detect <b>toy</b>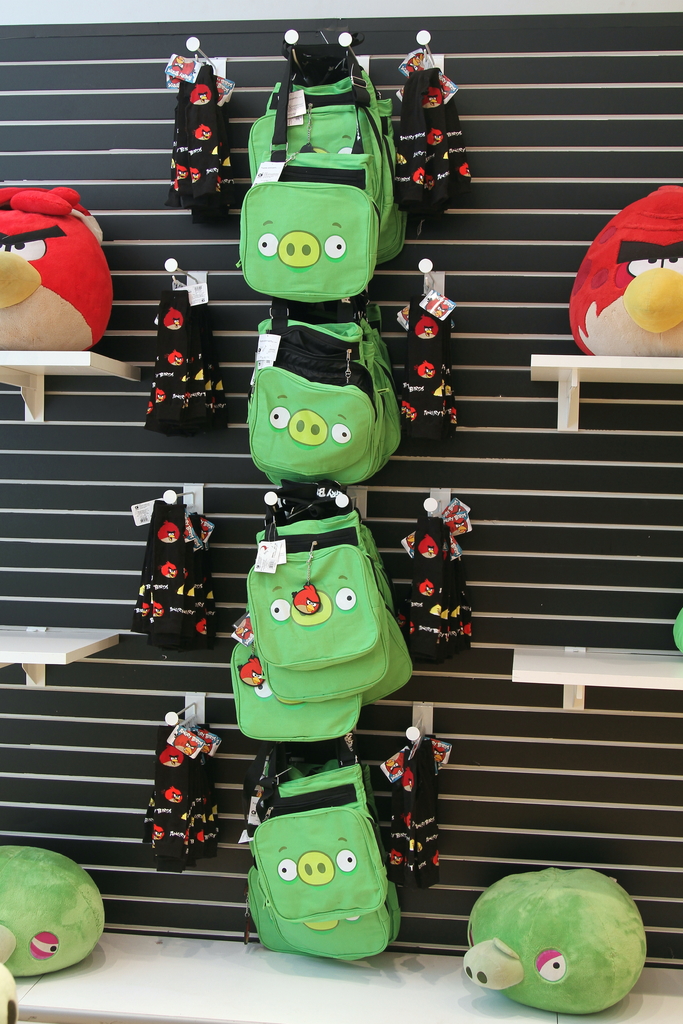
crop(384, 36, 475, 207)
